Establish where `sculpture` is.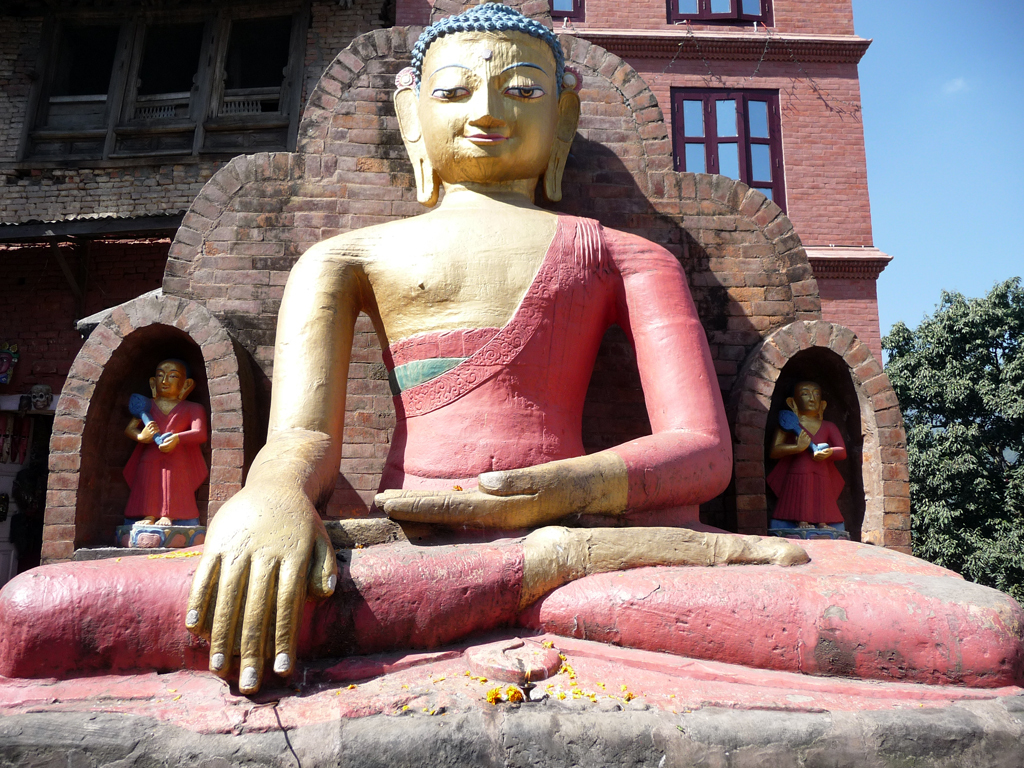
Established at <box>0,0,1023,762</box>.
